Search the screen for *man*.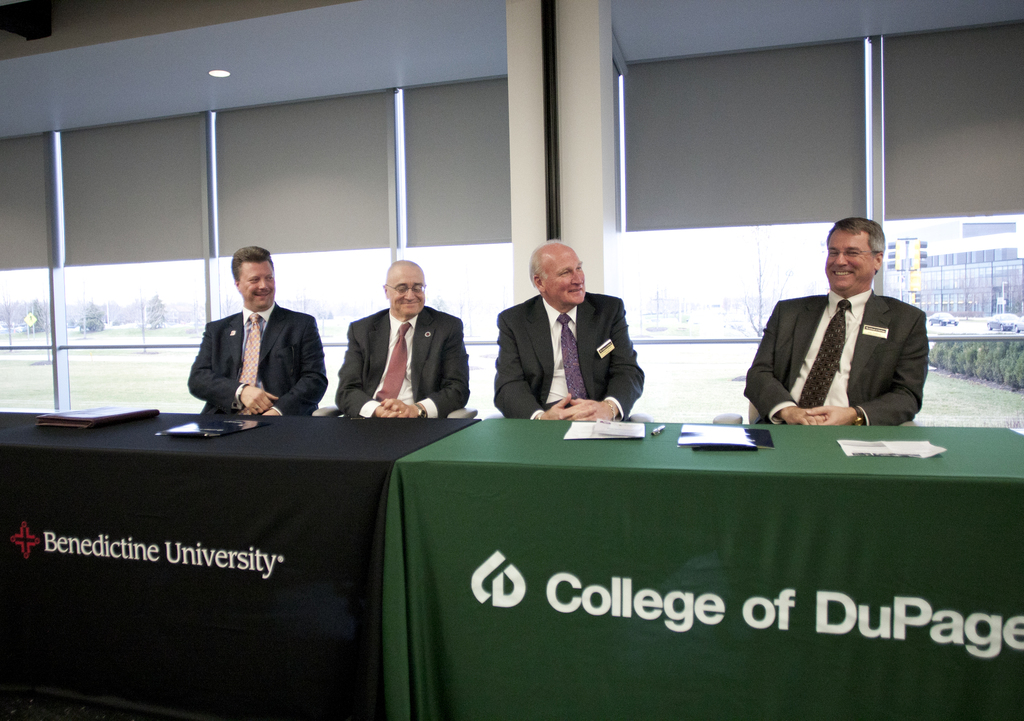
Found at (left=180, top=238, right=328, bottom=416).
